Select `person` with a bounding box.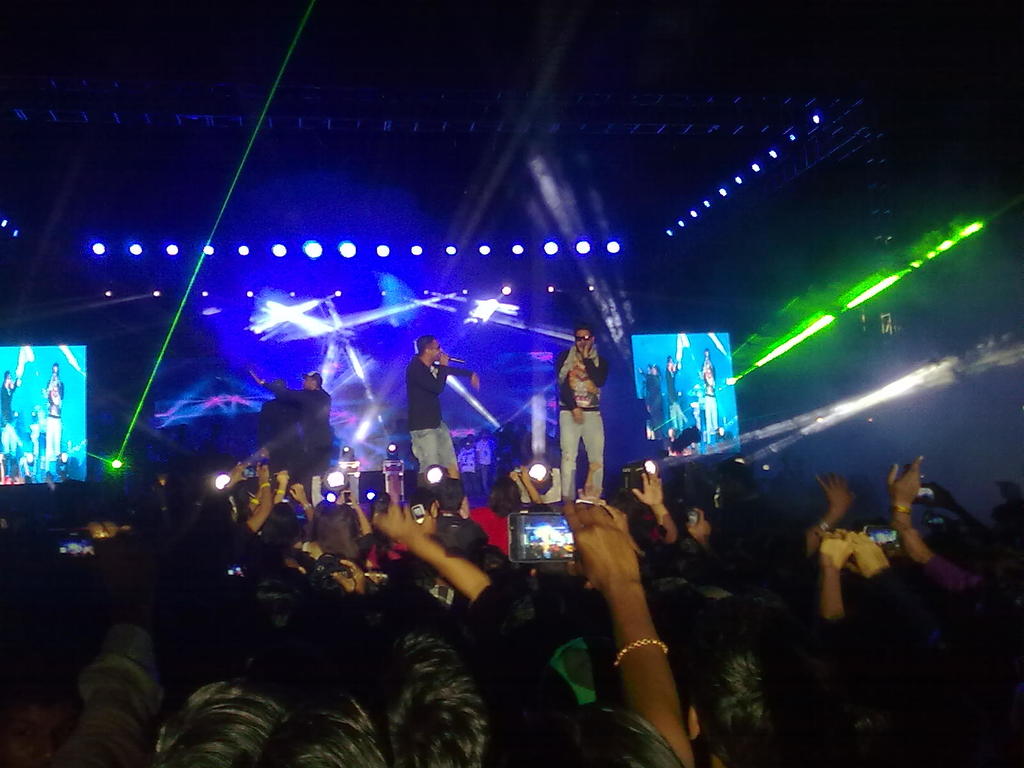
[644,367,666,438].
